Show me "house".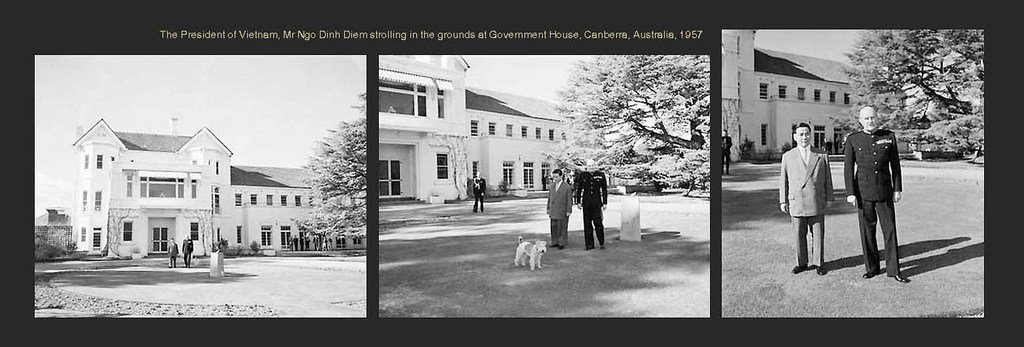
"house" is here: (368,53,580,213).
